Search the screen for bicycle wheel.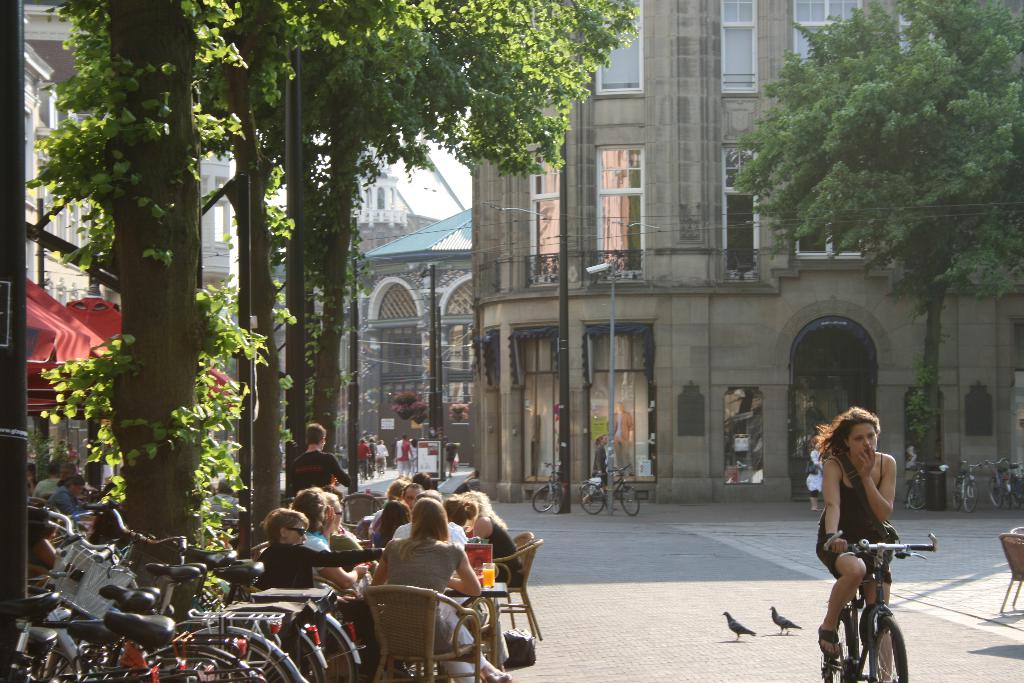
Found at box=[964, 481, 979, 514].
